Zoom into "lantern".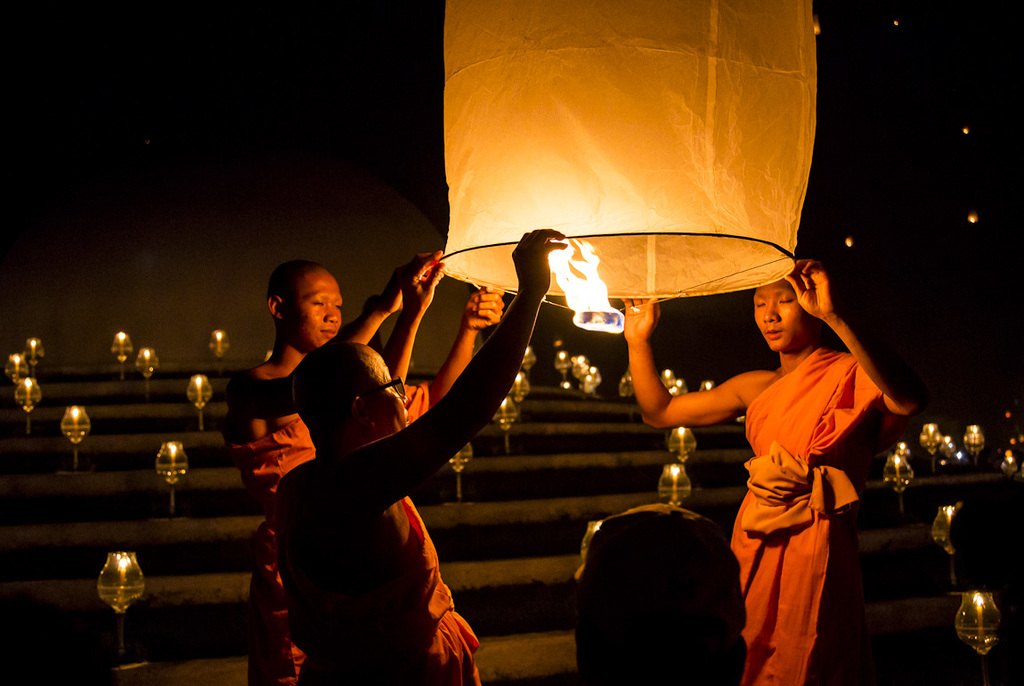
Zoom target: select_region(136, 347, 158, 404).
